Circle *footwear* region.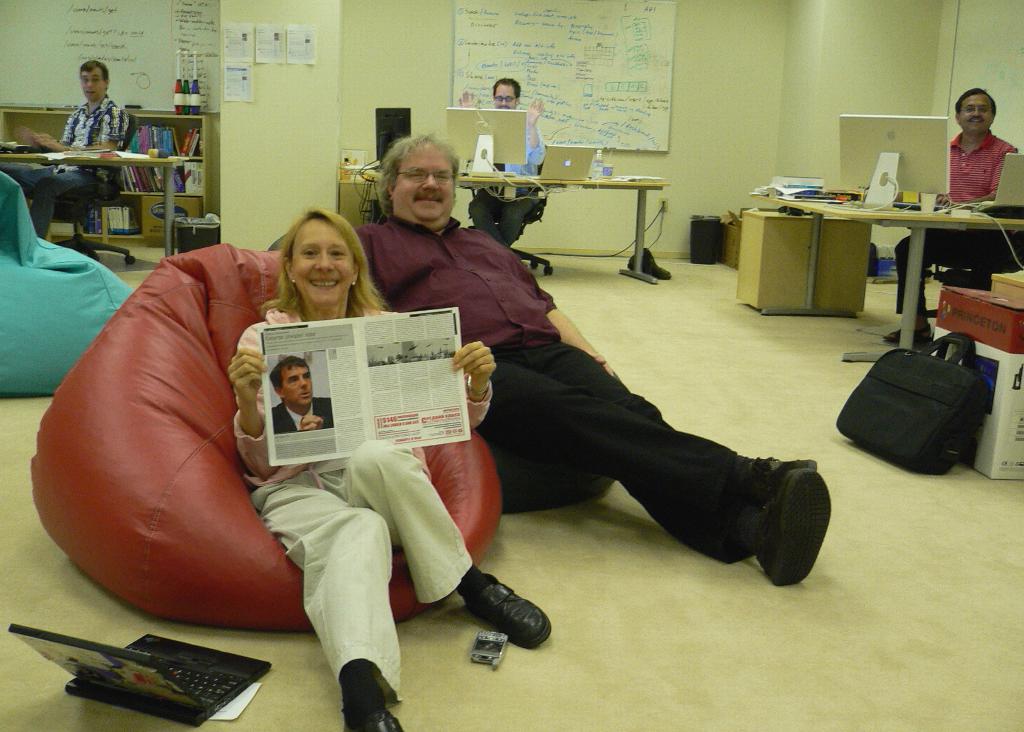
Region: [x1=758, y1=465, x2=834, y2=589].
